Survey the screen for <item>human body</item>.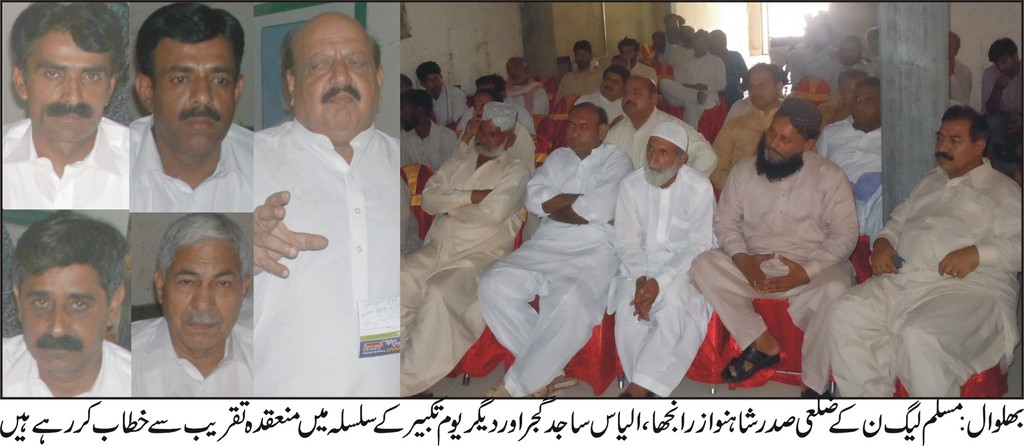
Survey found: 572,81,620,128.
